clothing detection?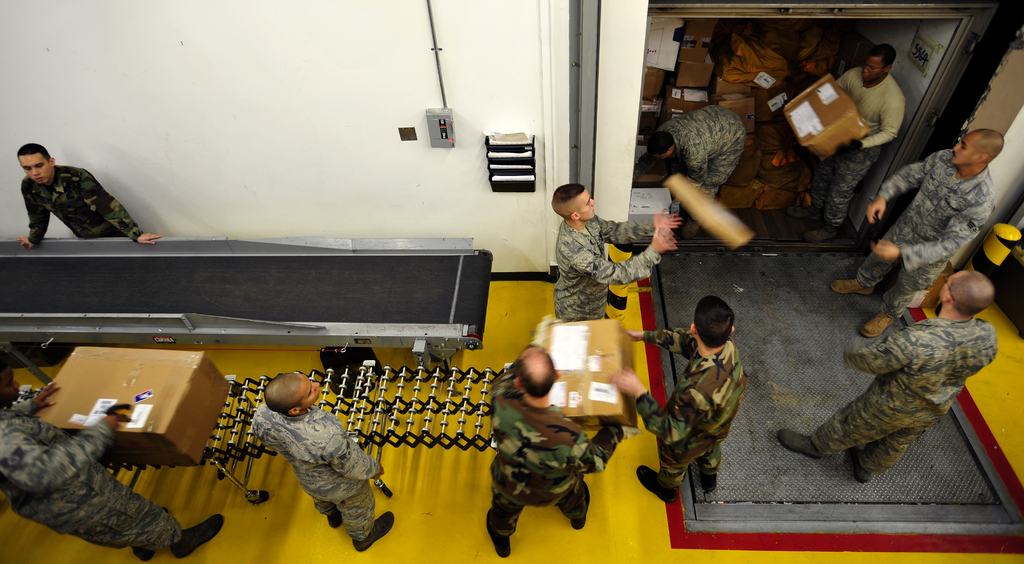
{"x1": 808, "y1": 67, "x2": 903, "y2": 227}
